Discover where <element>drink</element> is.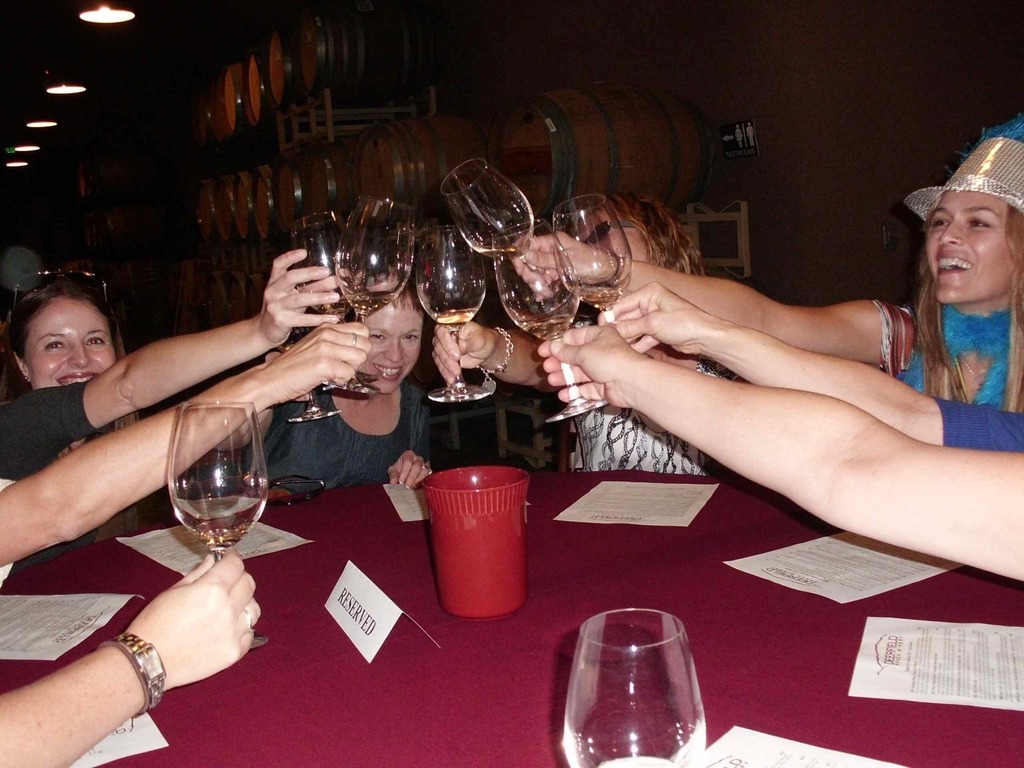
Discovered at {"x1": 157, "y1": 429, "x2": 259, "y2": 575}.
